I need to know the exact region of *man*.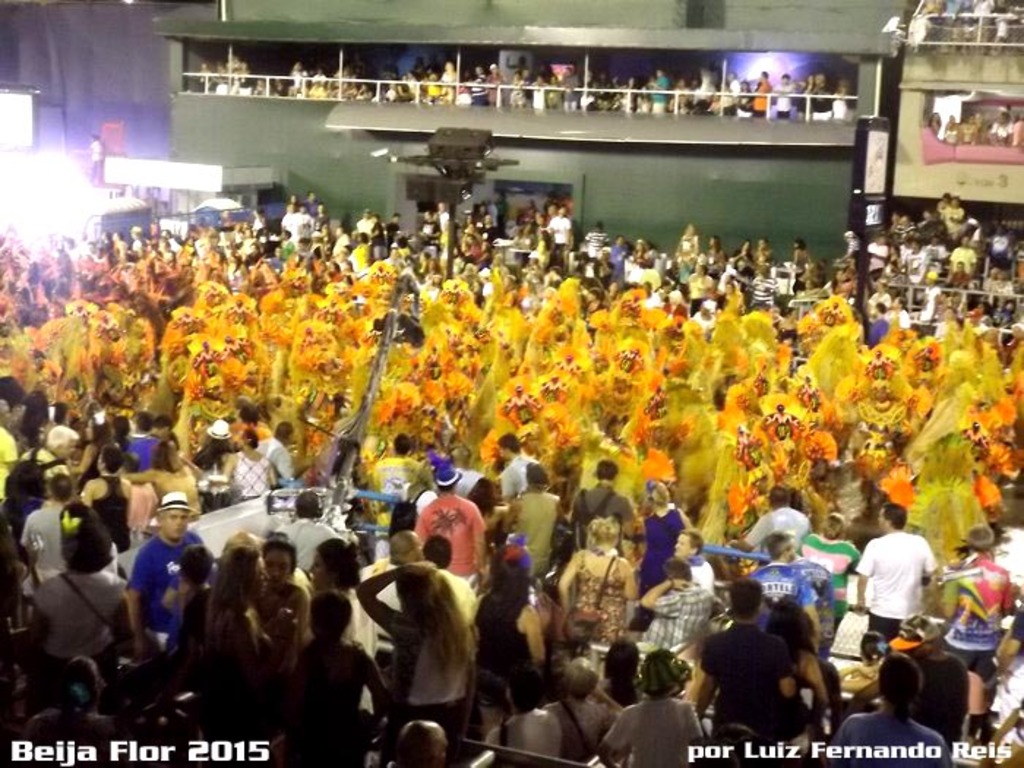
Region: (76, 132, 107, 187).
